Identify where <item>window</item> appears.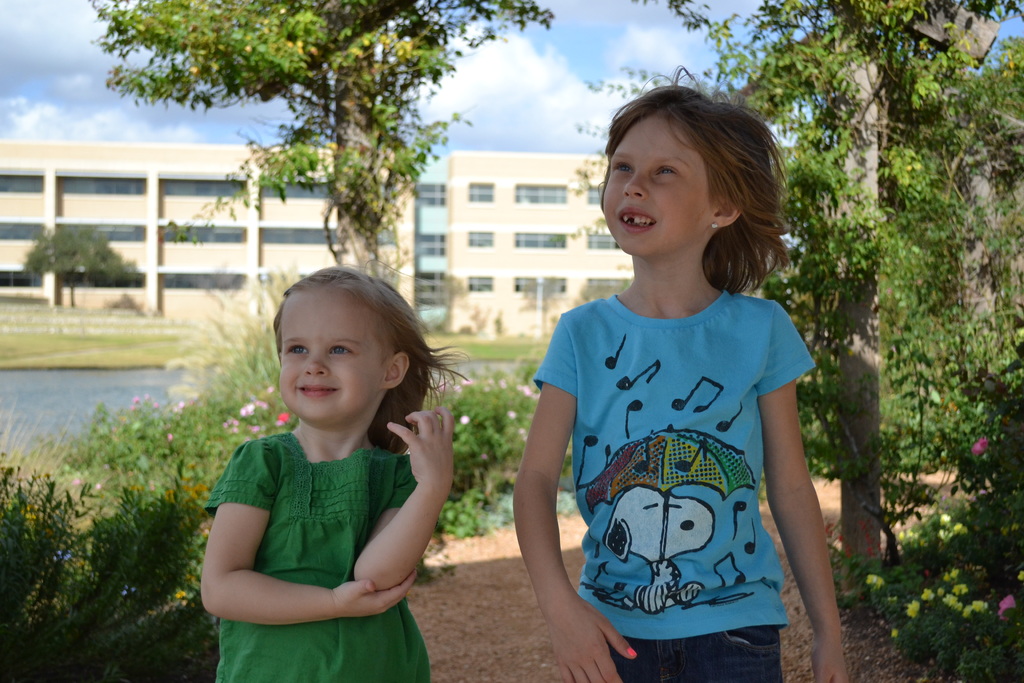
Appears at region(514, 273, 565, 295).
